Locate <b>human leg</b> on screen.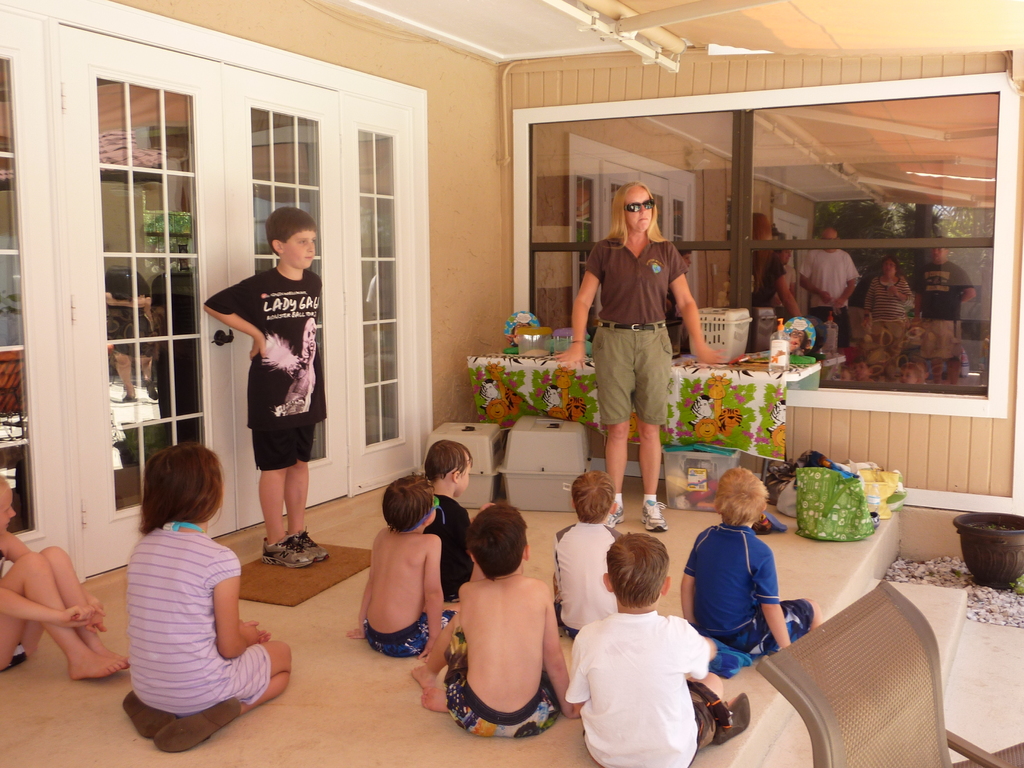
On screen at 587:327:639:527.
